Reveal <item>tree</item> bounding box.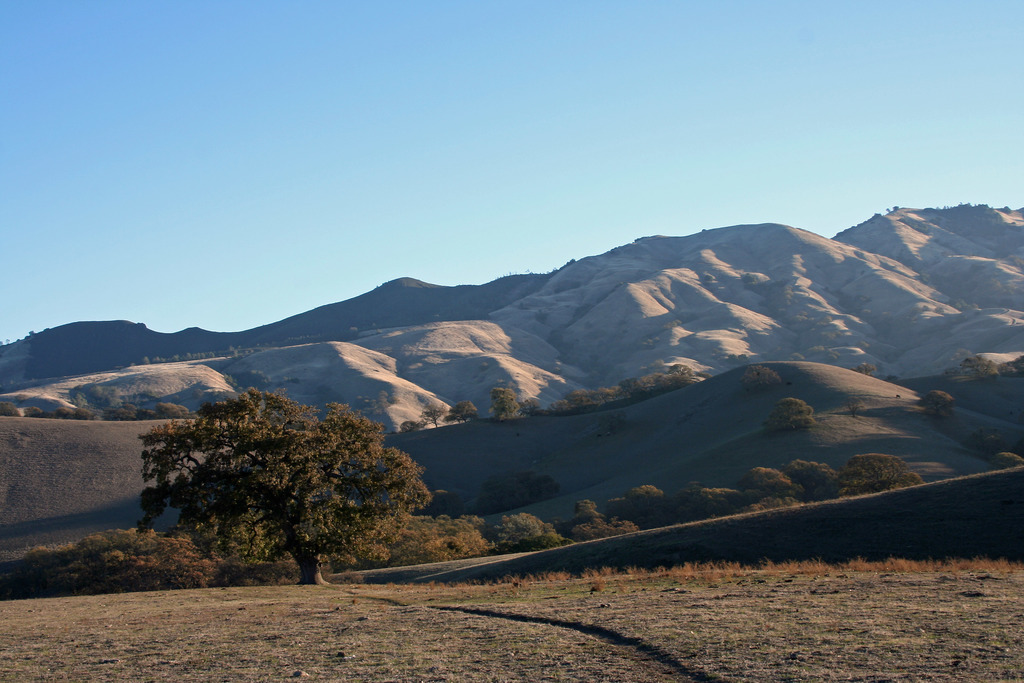
Revealed: <region>117, 399, 159, 422</region>.
